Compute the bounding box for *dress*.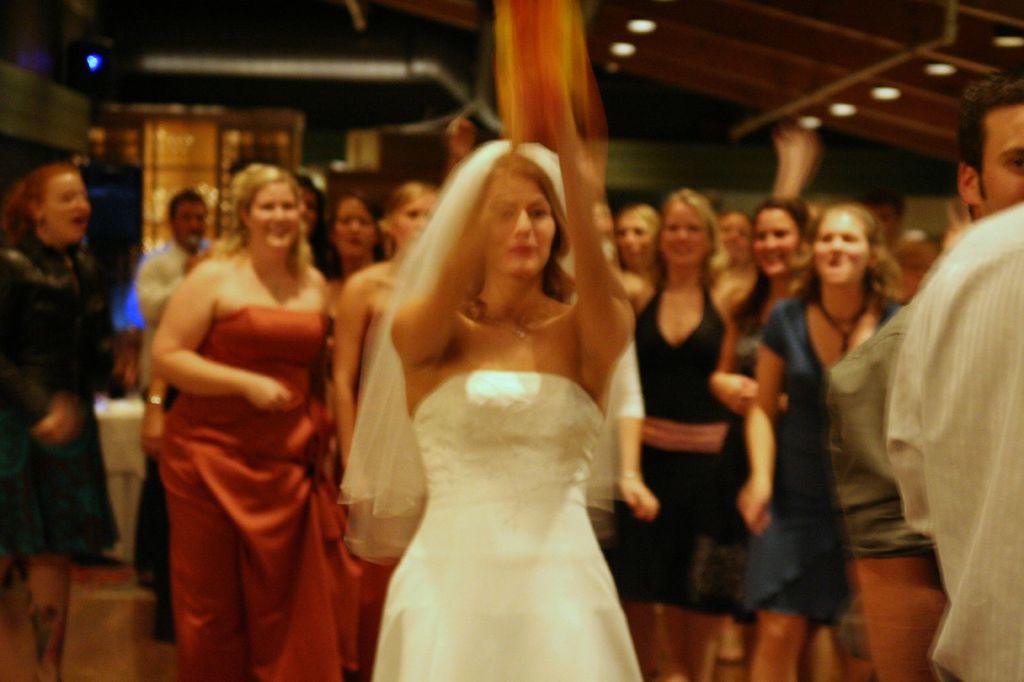
bbox=[337, 143, 645, 681].
